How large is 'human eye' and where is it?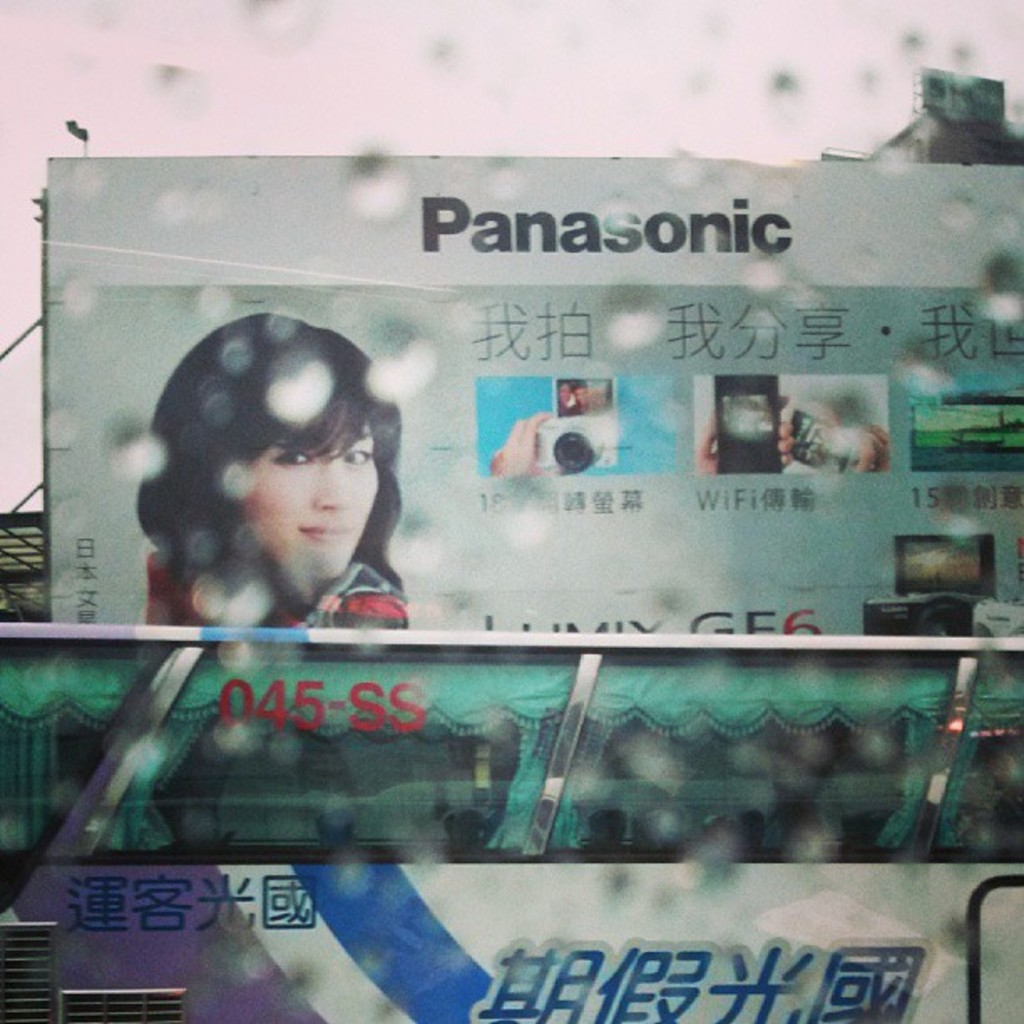
Bounding box: [x1=264, y1=445, x2=308, y2=467].
